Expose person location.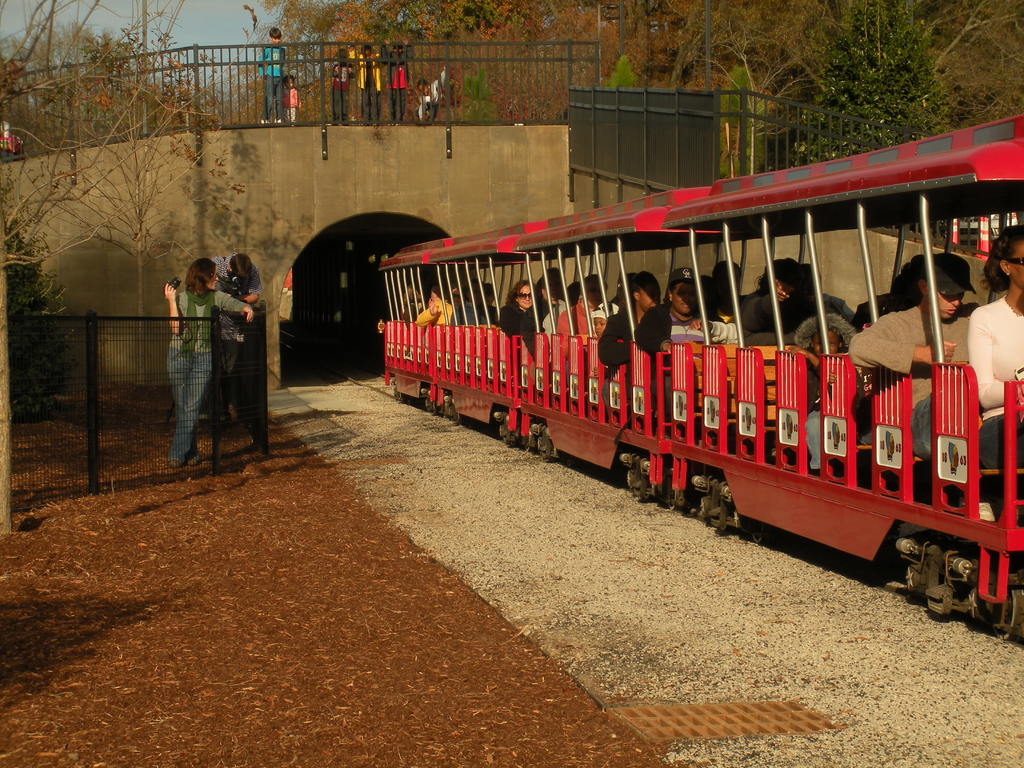
Exposed at BBox(288, 76, 303, 124).
